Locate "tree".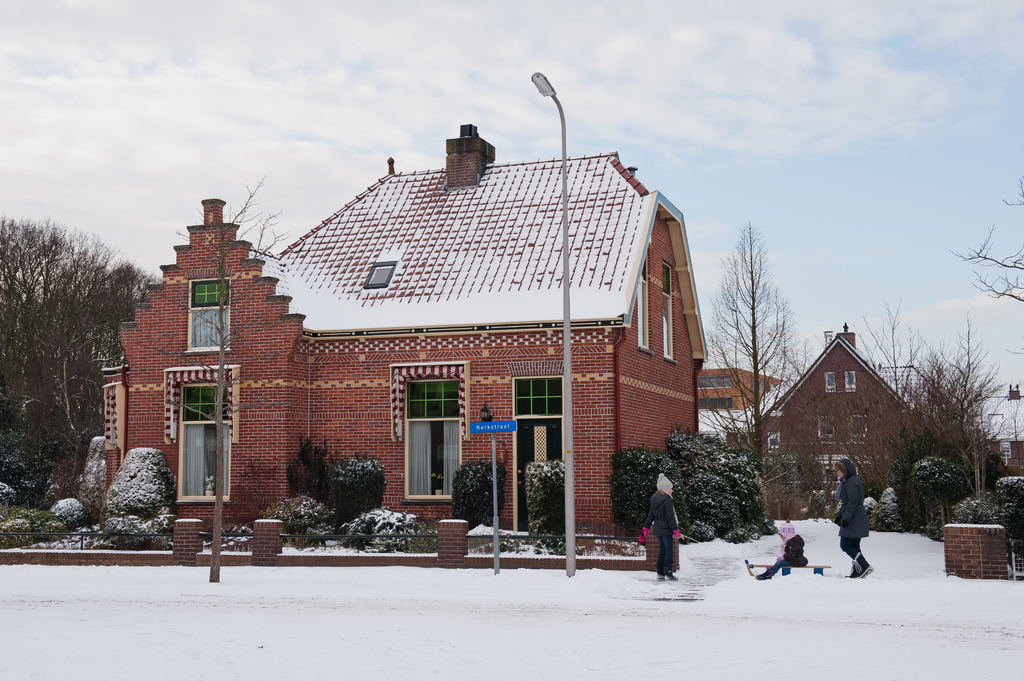
Bounding box: 698,223,797,469.
